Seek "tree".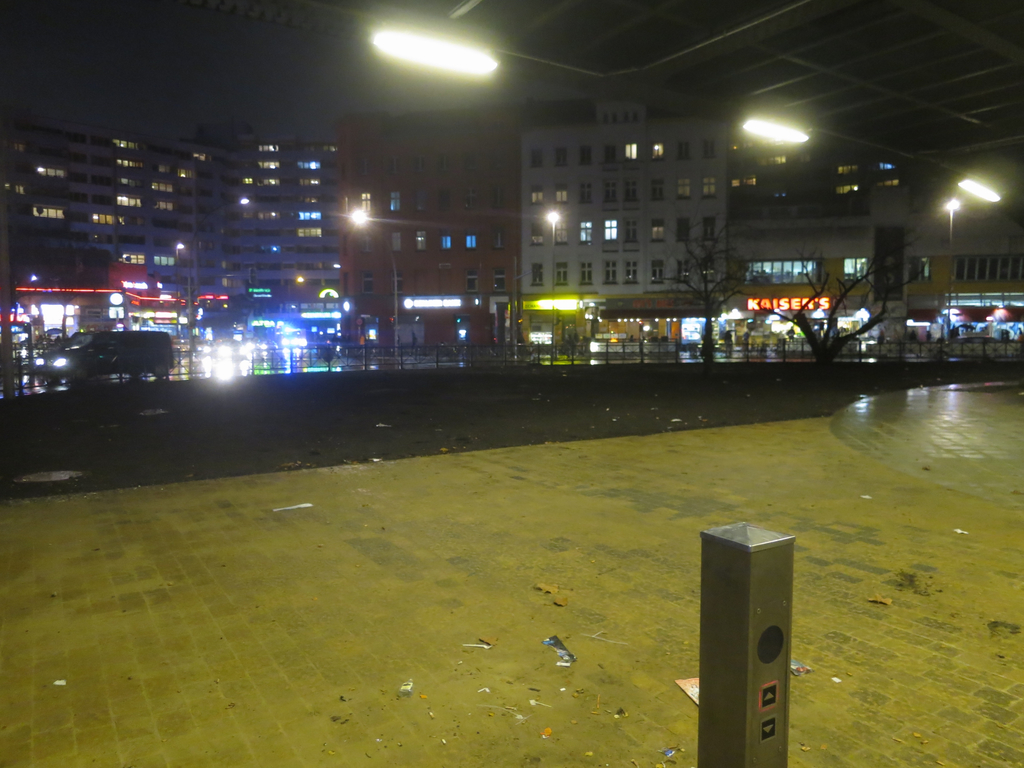
l=654, t=209, r=754, b=359.
